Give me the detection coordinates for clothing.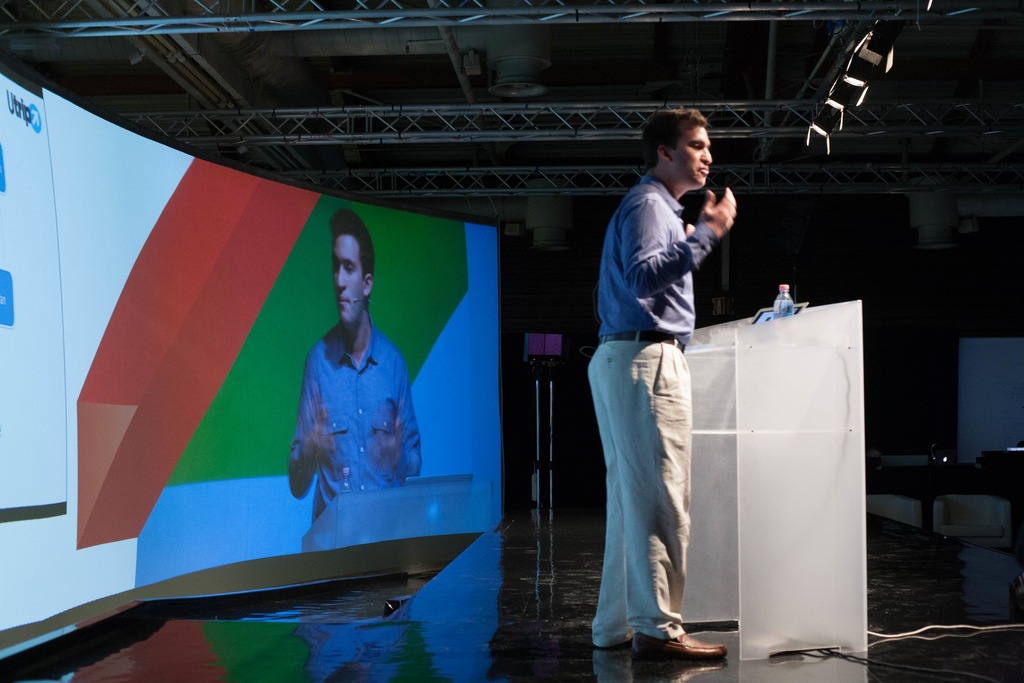
x1=600 y1=181 x2=709 y2=317.
